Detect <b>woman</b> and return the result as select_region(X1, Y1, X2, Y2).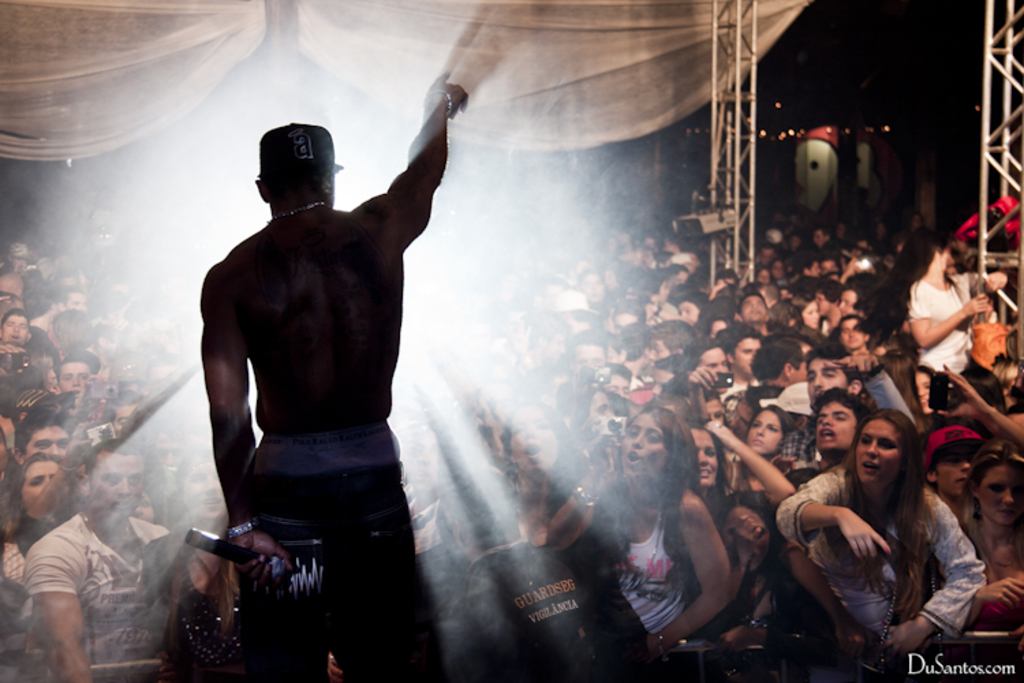
select_region(905, 361, 938, 414).
